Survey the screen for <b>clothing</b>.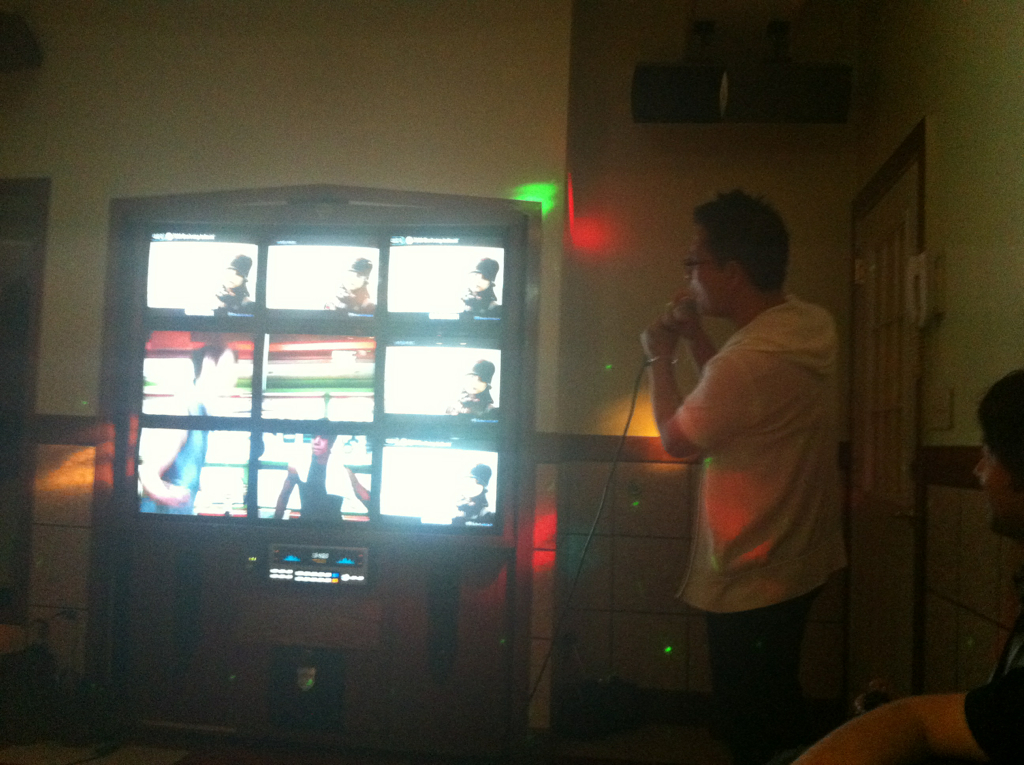
Survey found: {"left": 286, "top": 452, "right": 346, "bottom": 519}.
